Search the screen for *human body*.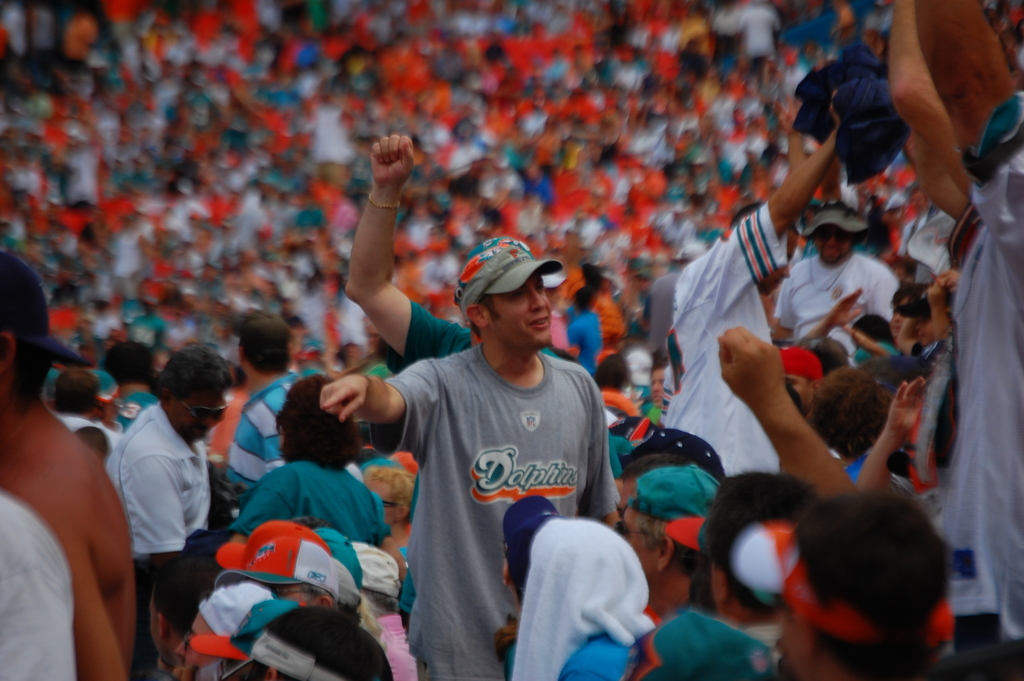
Found at bbox(115, 400, 225, 673).
